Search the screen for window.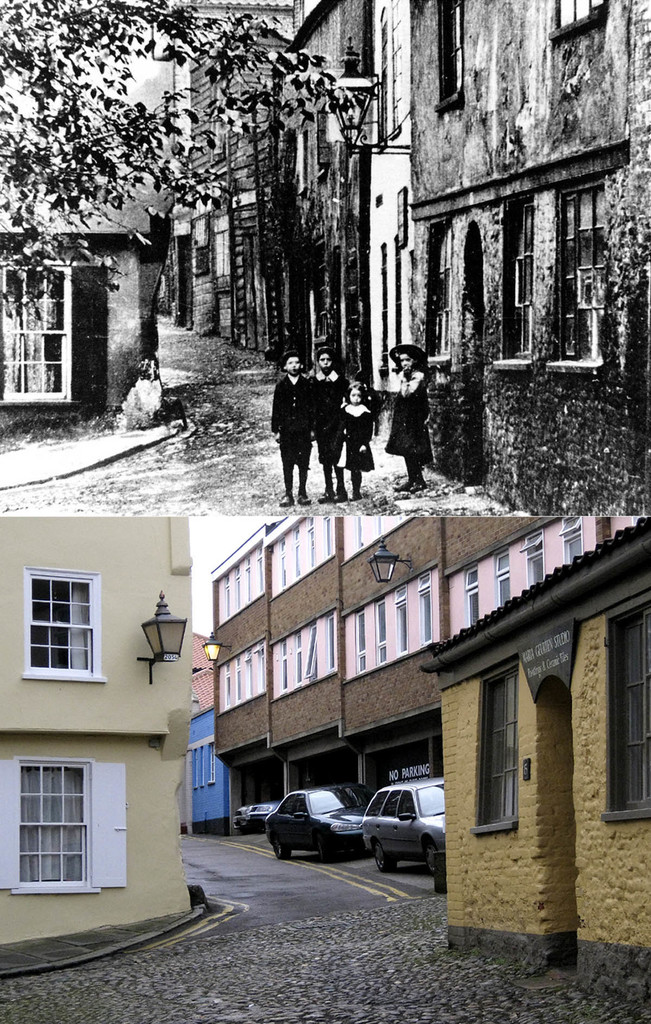
Found at l=370, t=596, r=390, b=669.
